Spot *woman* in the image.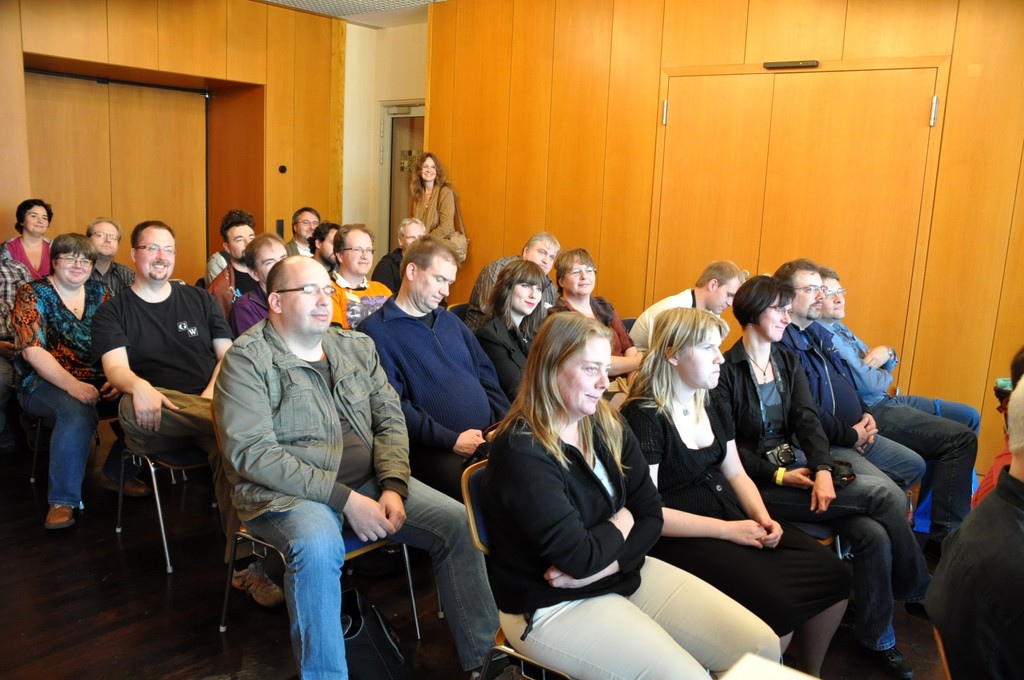
*woman* found at [489, 294, 719, 679].
